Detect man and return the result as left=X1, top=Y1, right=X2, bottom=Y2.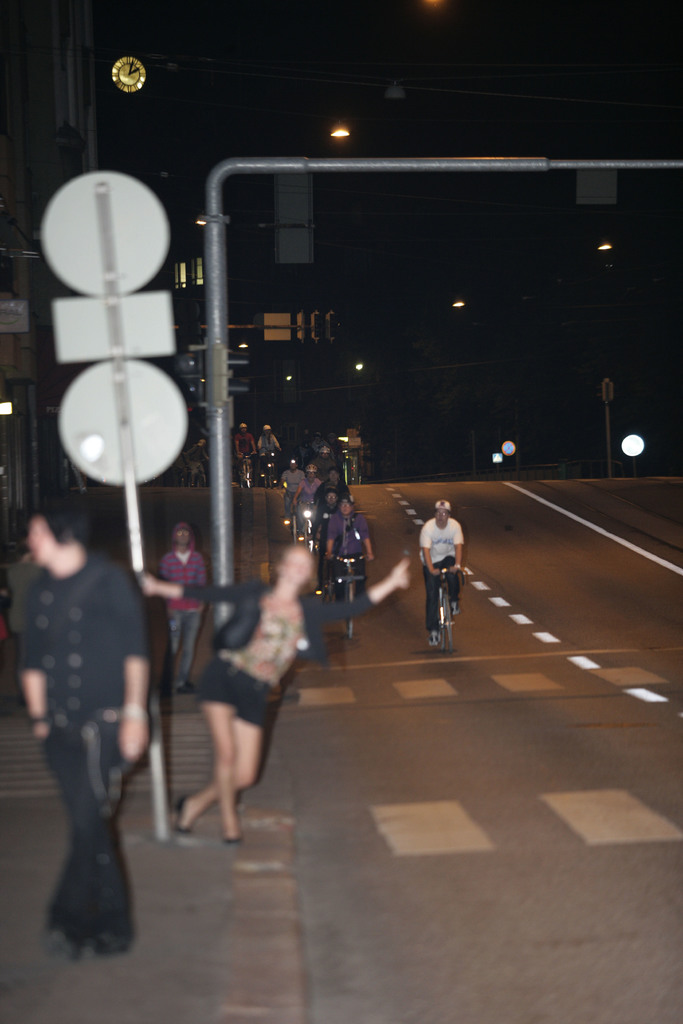
left=294, top=465, right=324, bottom=517.
